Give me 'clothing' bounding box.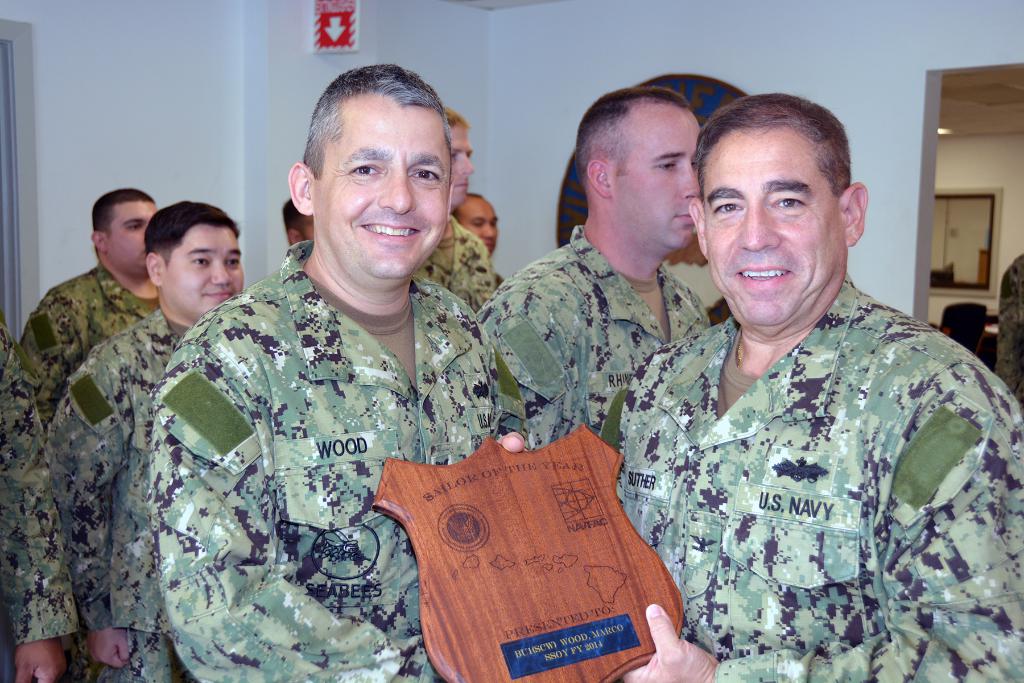
left=45, top=314, right=202, bottom=682.
